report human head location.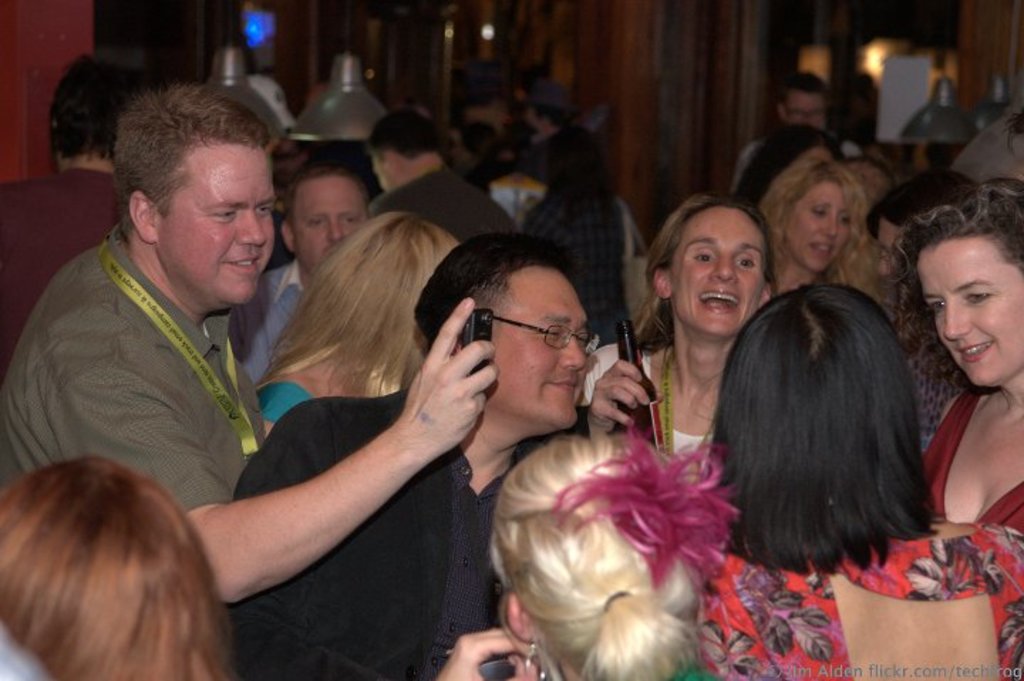
Report: l=650, t=193, r=778, b=334.
